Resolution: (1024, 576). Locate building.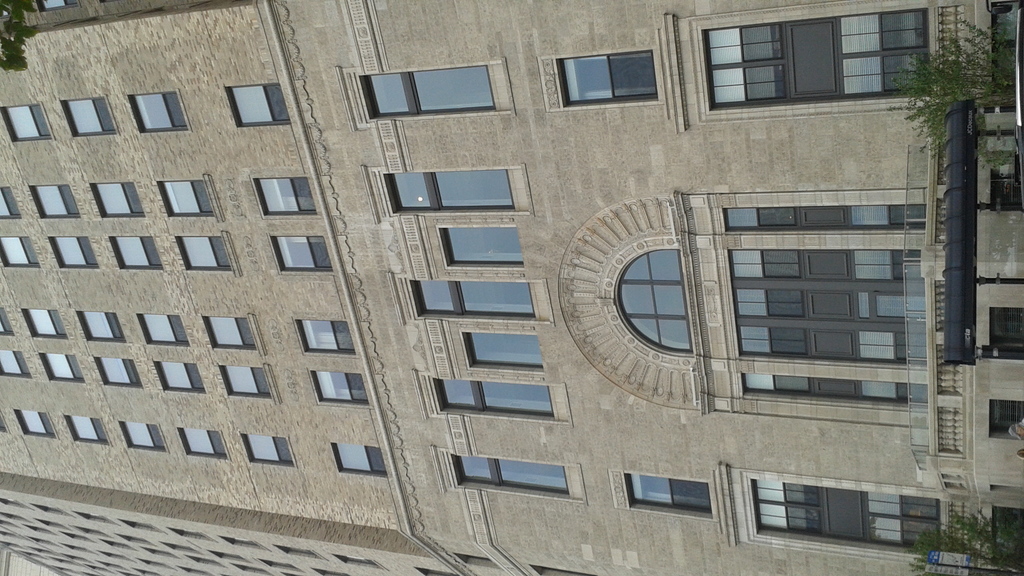
bbox=(3, 0, 1023, 575).
